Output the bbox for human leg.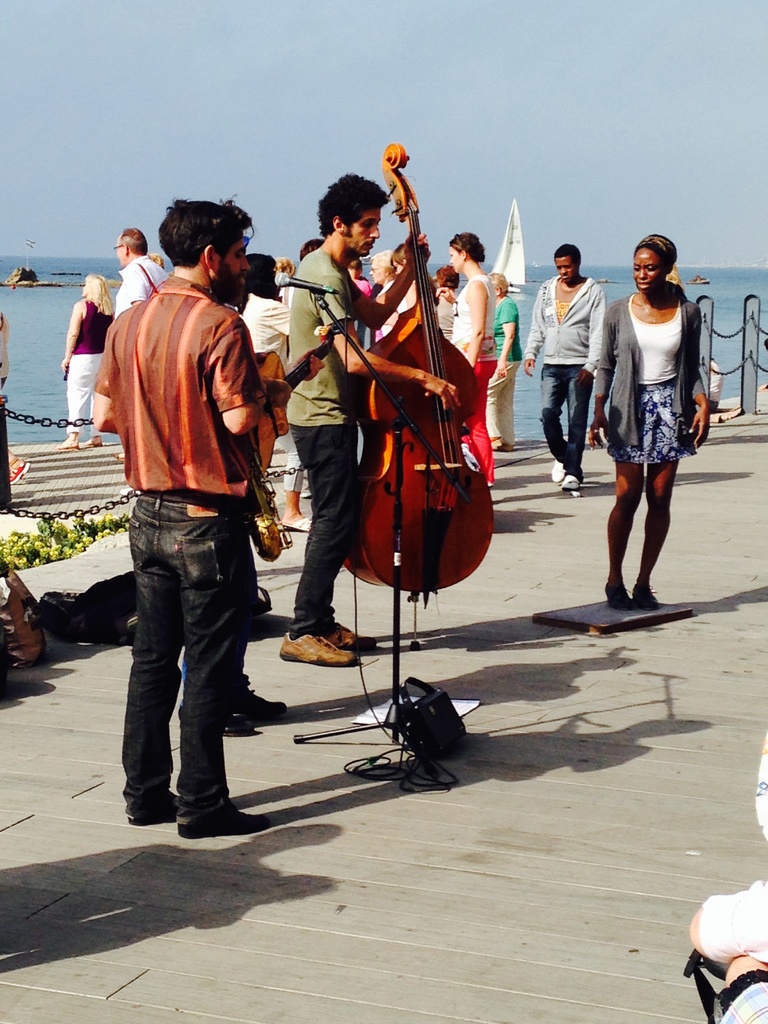
bbox=[630, 456, 668, 610].
